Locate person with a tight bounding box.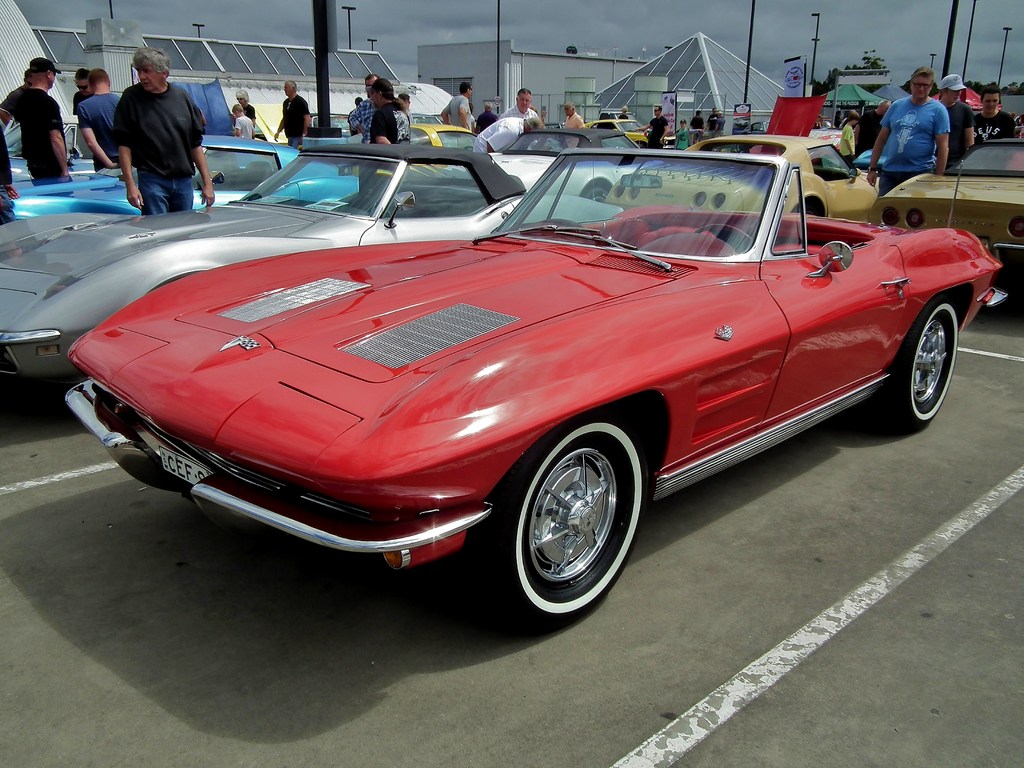
bbox=(81, 70, 117, 167).
